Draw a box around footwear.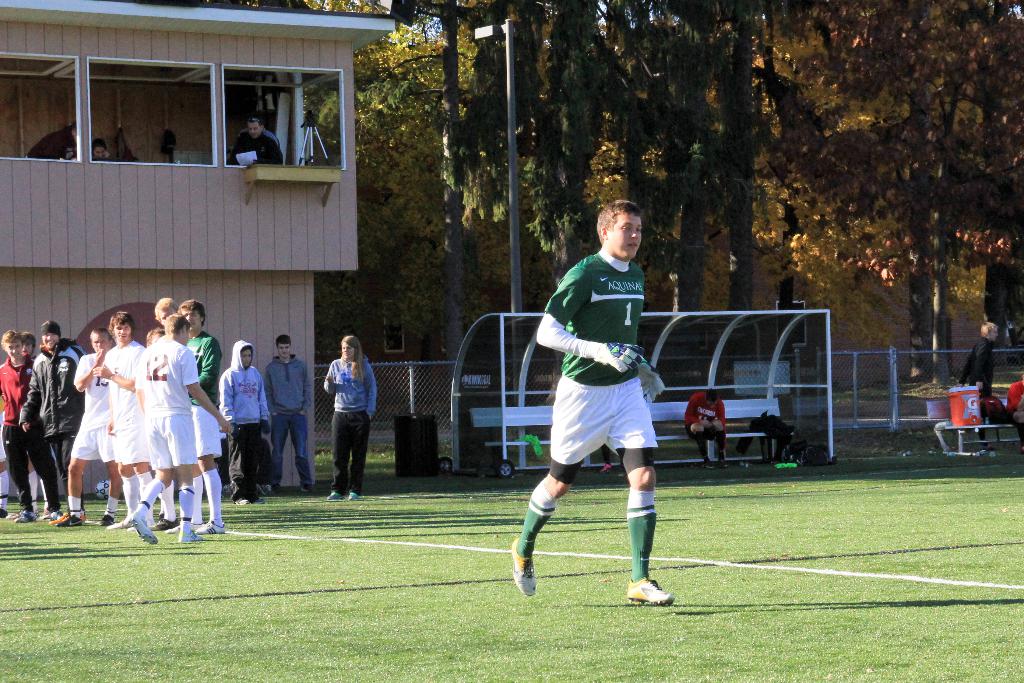
x1=629, y1=577, x2=675, y2=607.
